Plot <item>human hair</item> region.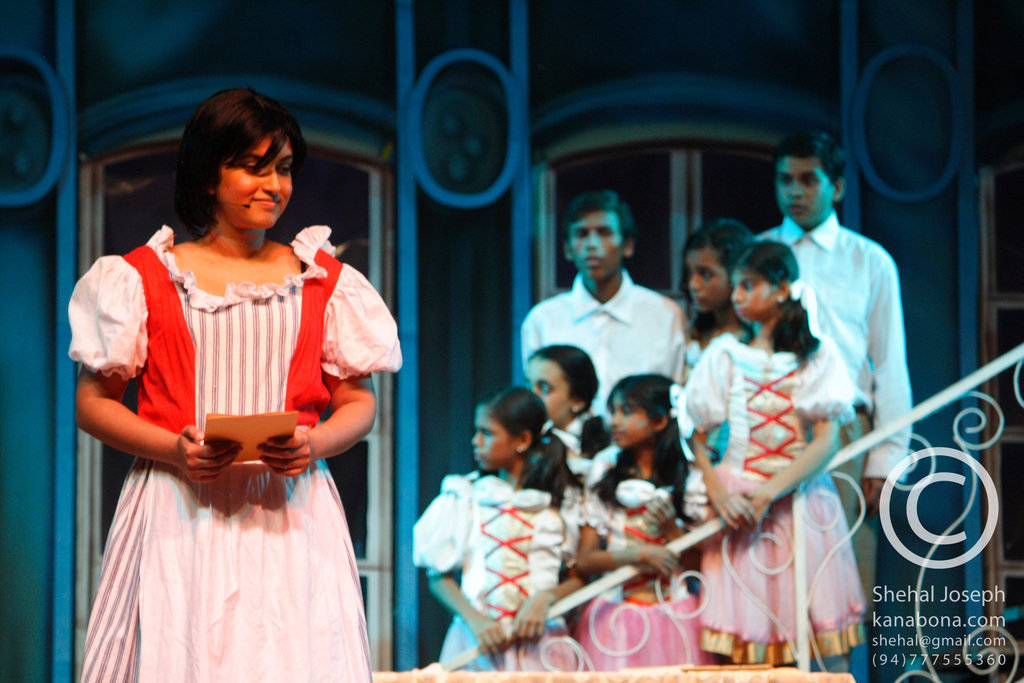
Plotted at crop(561, 188, 639, 257).
